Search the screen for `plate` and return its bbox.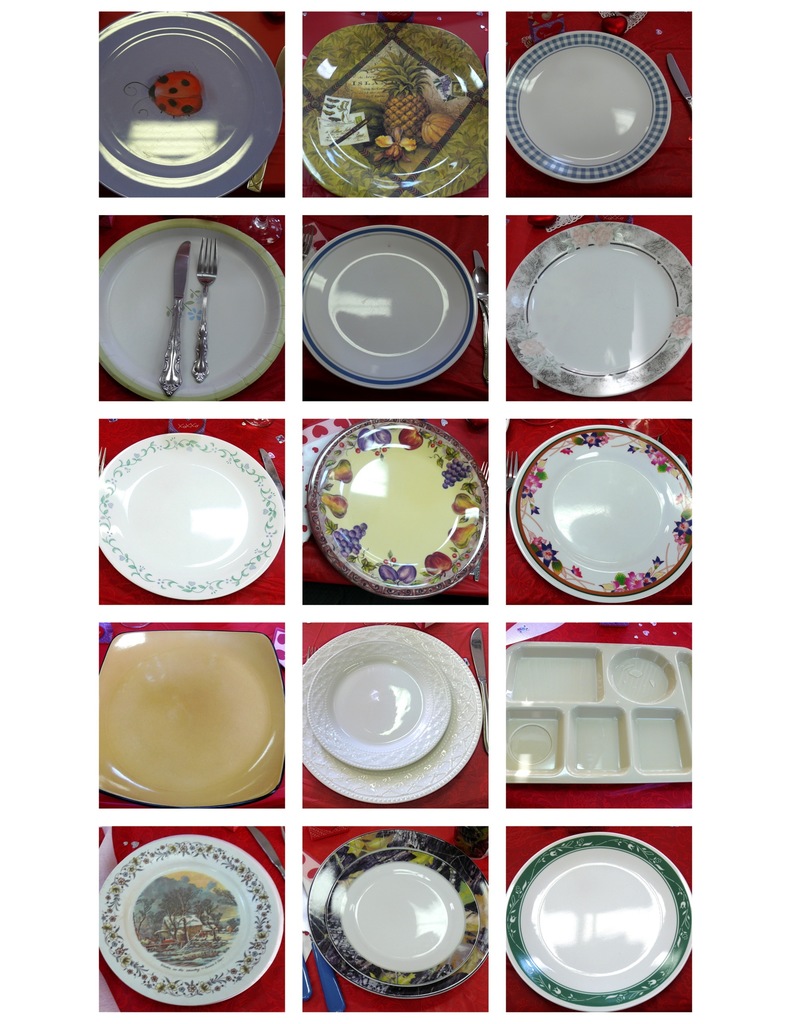
Found: select_region(303, 827, 493, 1002).
